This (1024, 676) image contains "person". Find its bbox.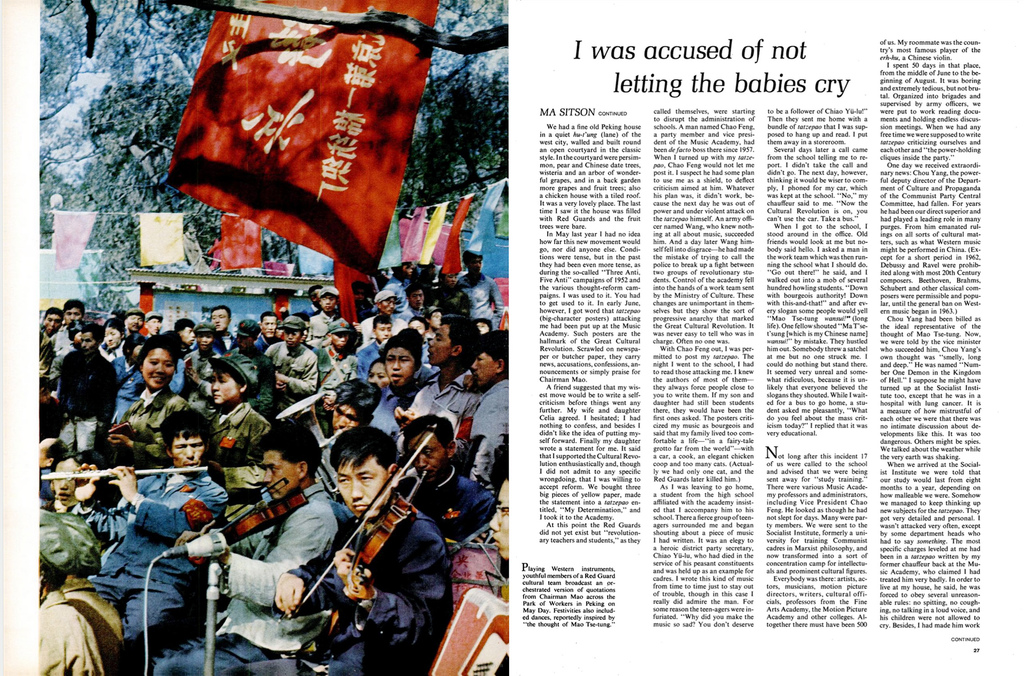
rect(209, 286, 239, 348).
